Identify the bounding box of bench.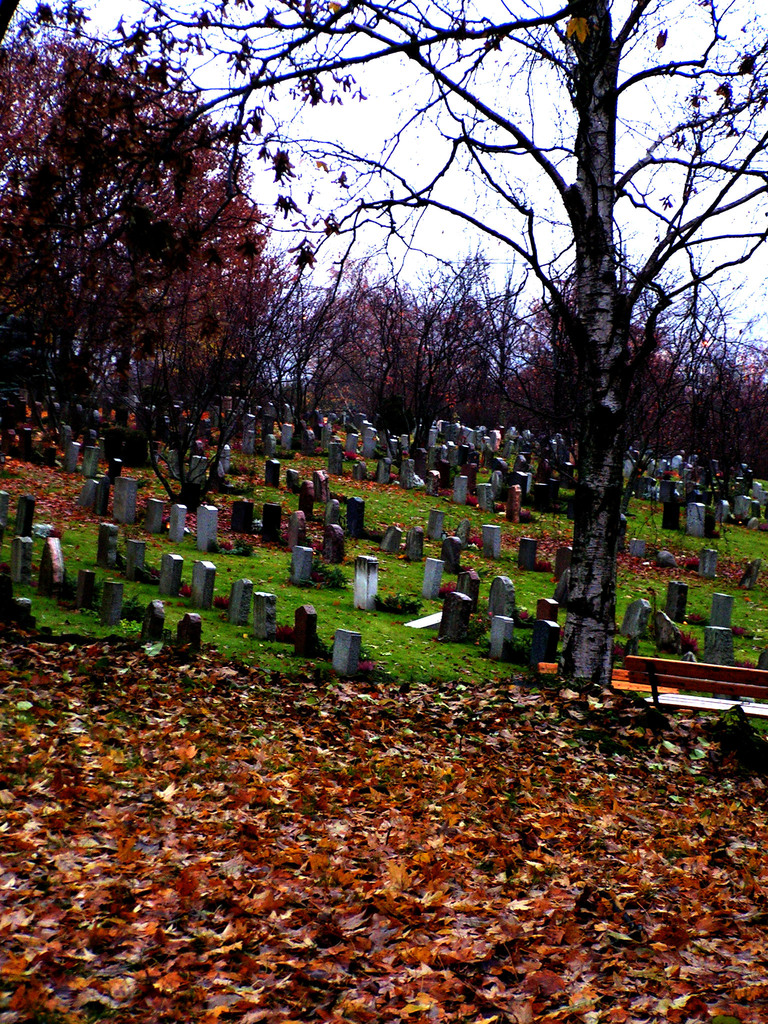
region(617, 653, 767, 728).
